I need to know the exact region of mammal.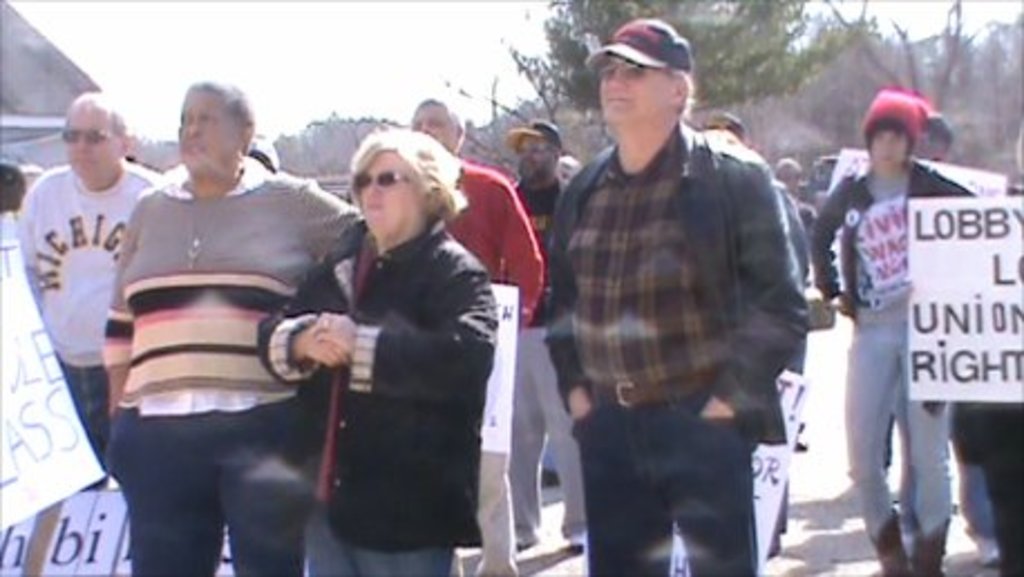
Region: left=879, top=110, right=957, bottom=519.
